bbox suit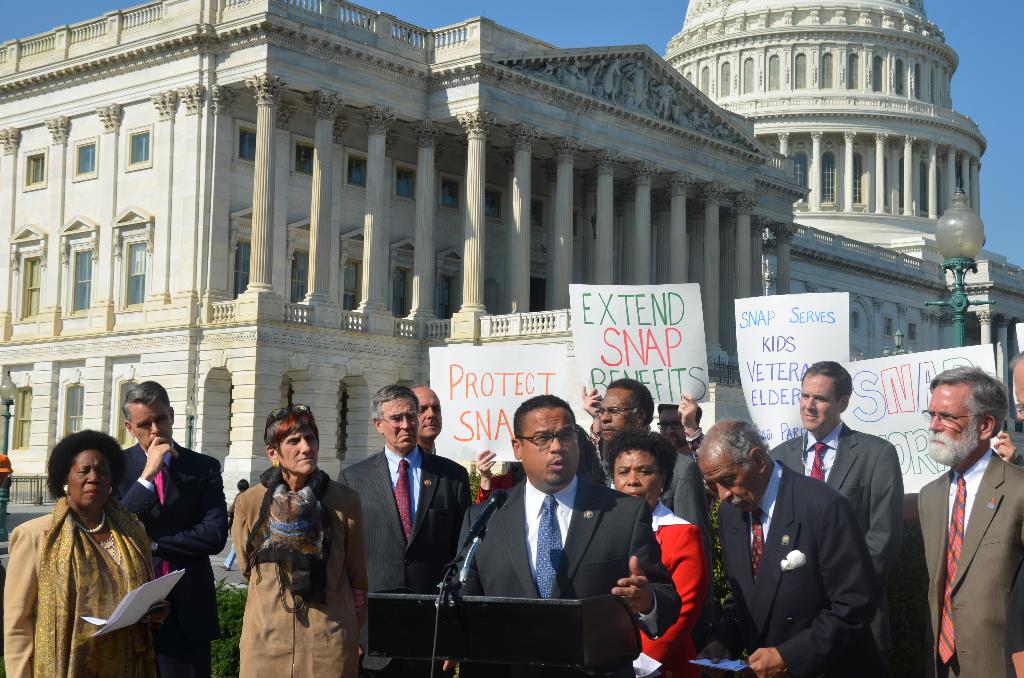
[x1=765, y1=430, x2=906, y2=585]
